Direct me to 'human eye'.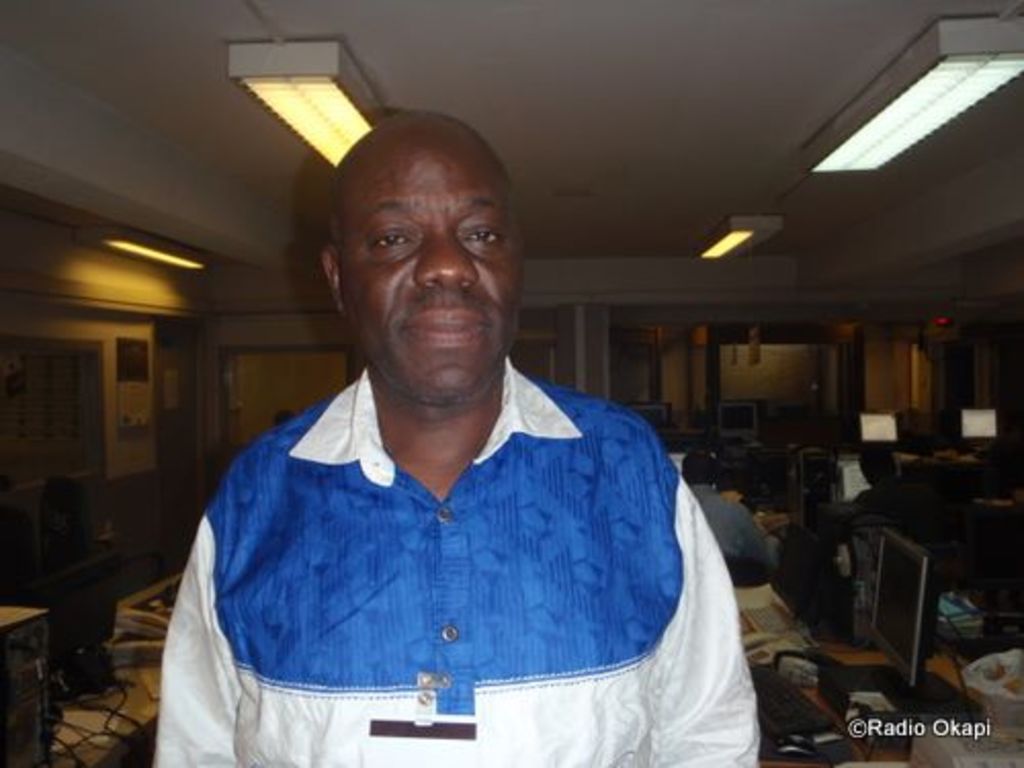
Direction: crop(461, 215, 508, 252).
